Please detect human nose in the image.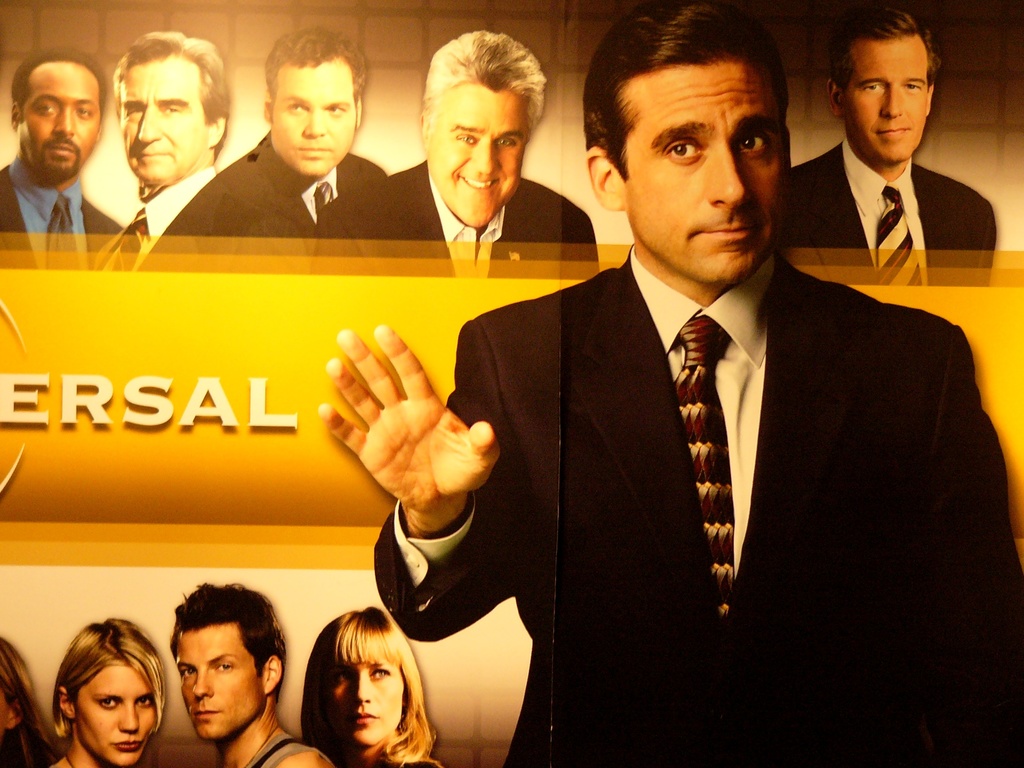
Rect(701, 143, 746, 211).
